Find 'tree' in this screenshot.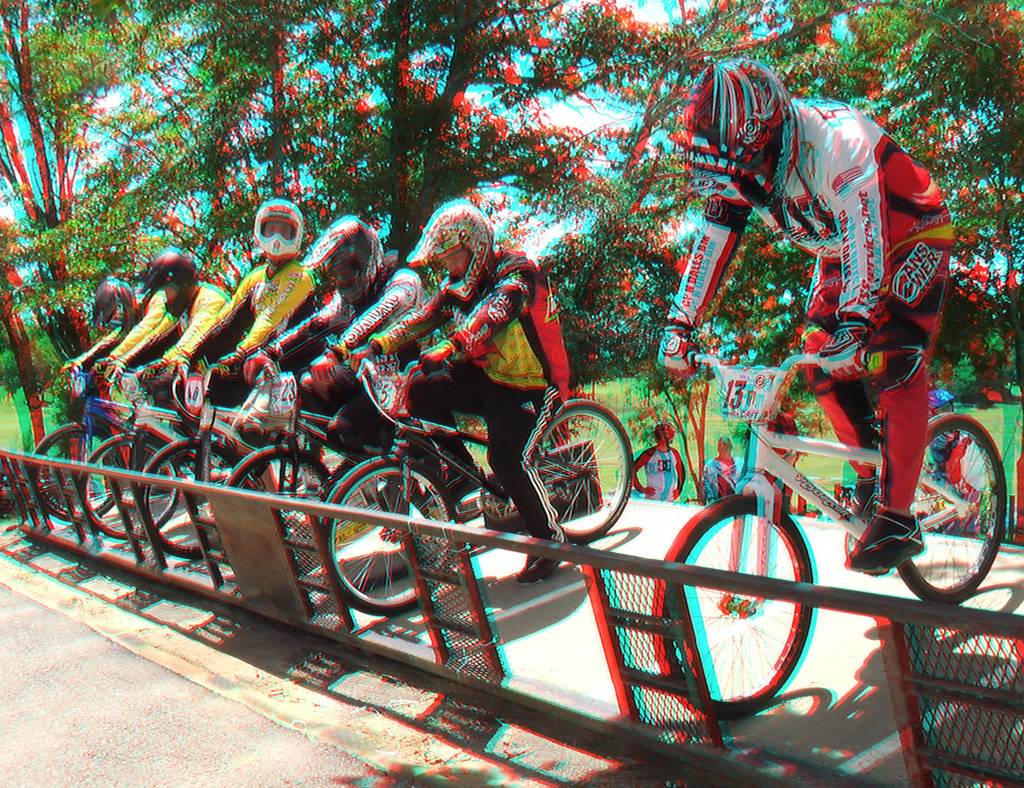
The bounding box for 'tree' is detection(0, 0, 618, 461).
